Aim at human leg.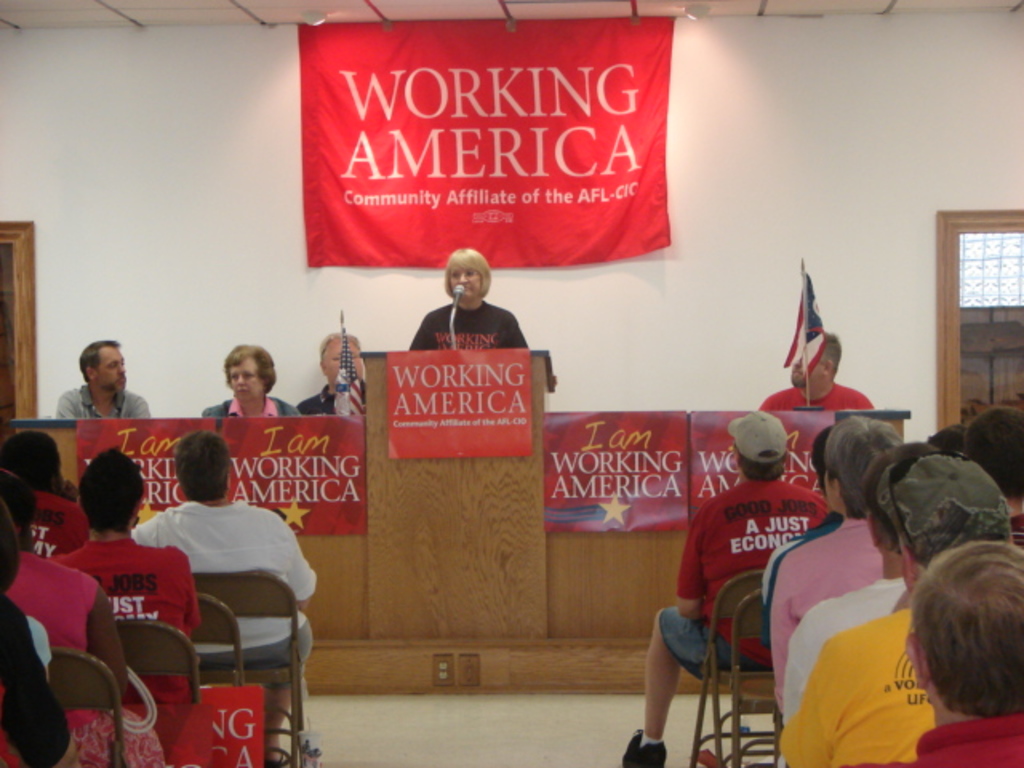
Aimed at rect(622, 613, 682, 766).
